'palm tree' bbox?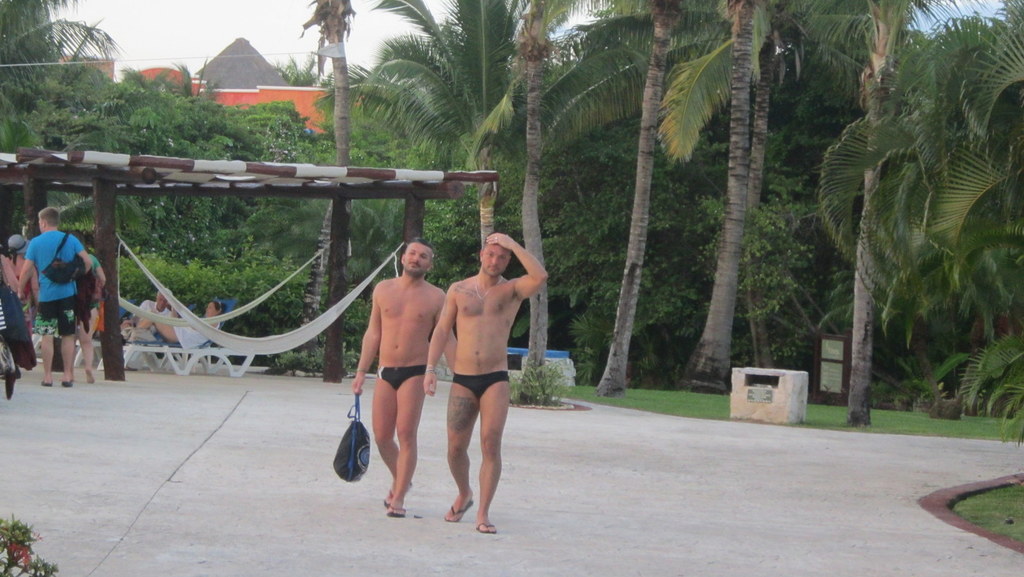
rect(573, 0, 739, 384)
